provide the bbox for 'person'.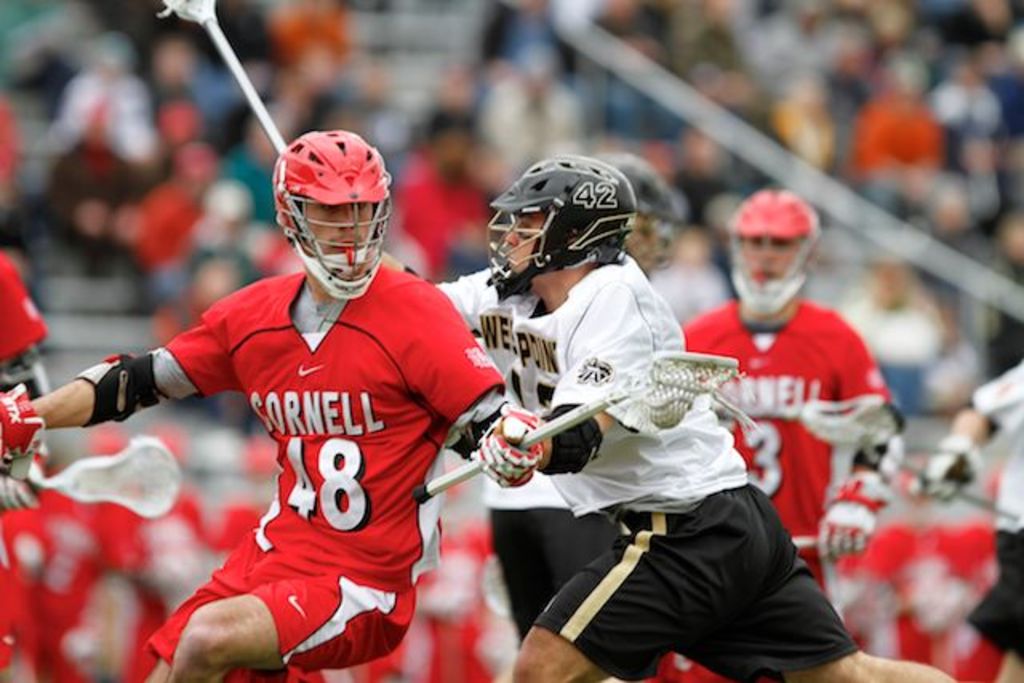
438,152,957,681.
